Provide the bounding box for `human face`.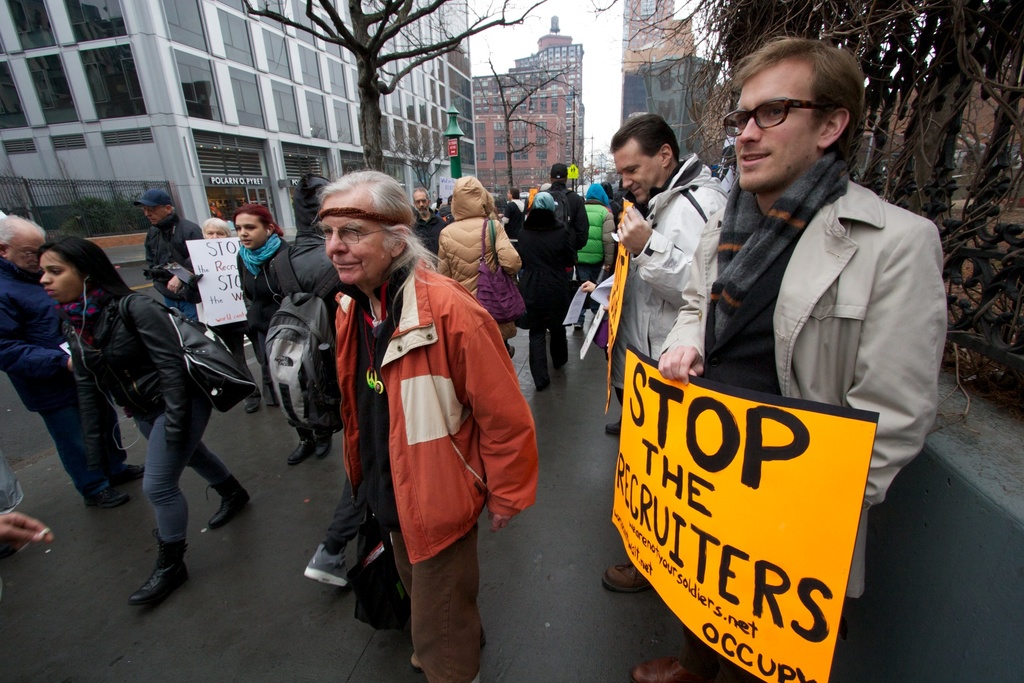
BBox(8, 231, 46, 274).
